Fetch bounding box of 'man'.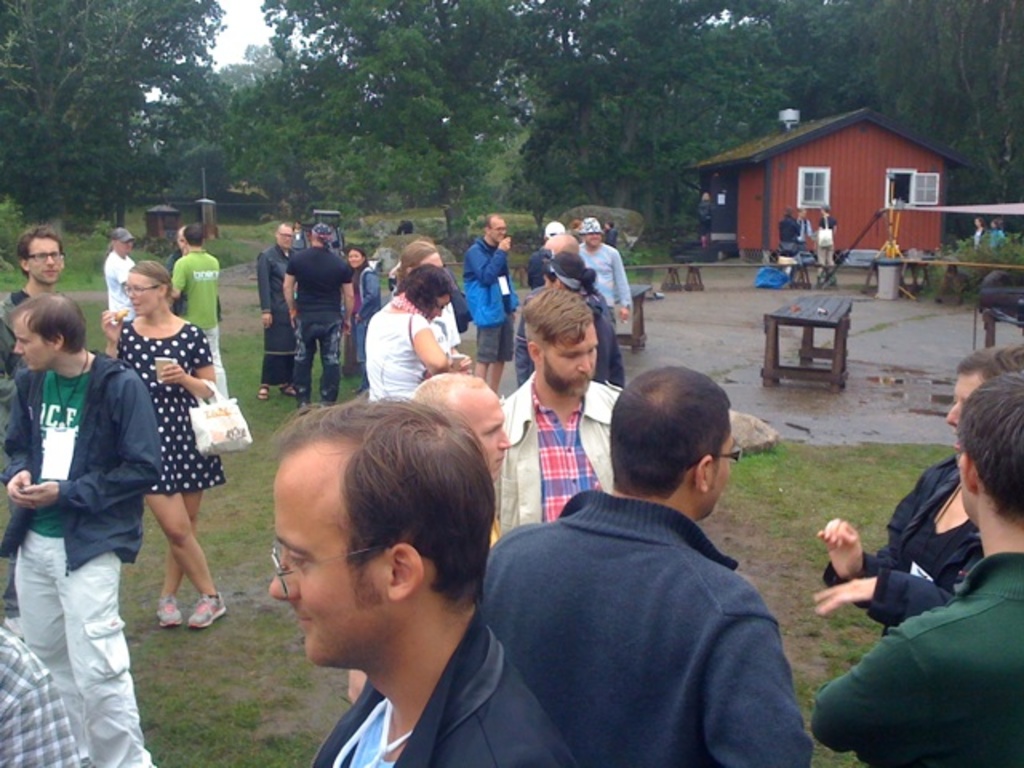
Bbox: box(0, 290, 165, 766).
